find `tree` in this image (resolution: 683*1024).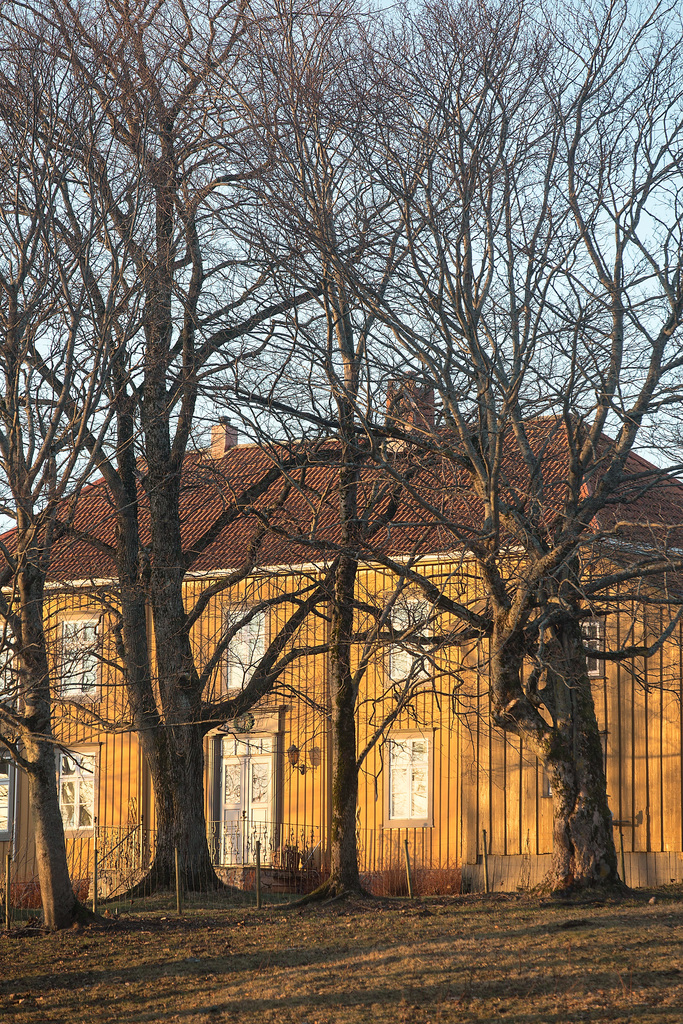
<bbox>159, 0, 509, 910</bbox>.
